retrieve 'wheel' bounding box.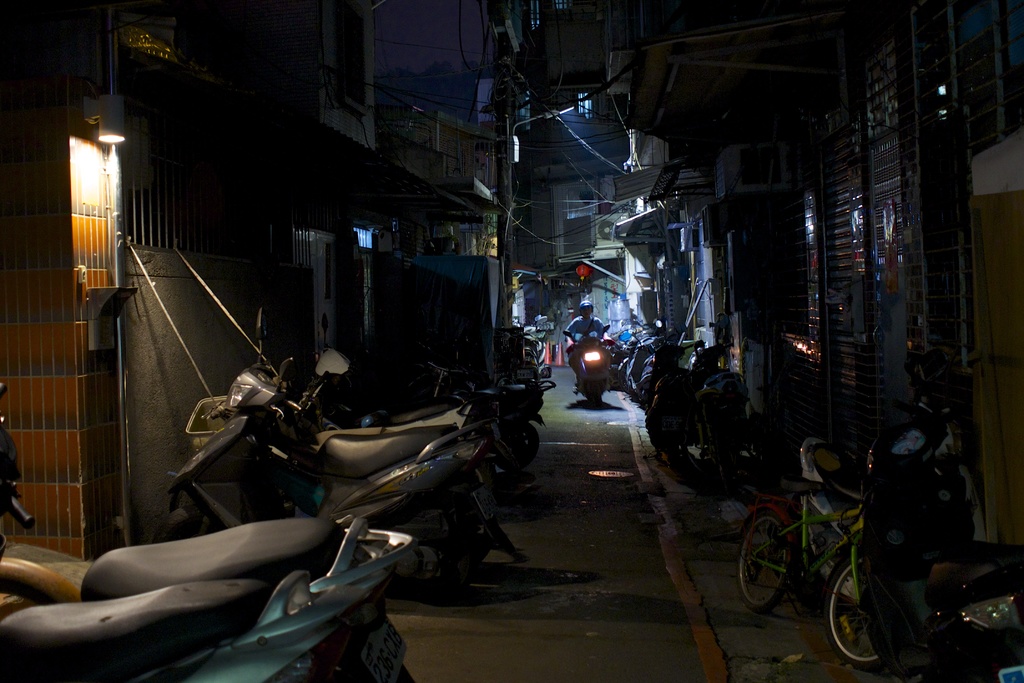
Bounding box: l=497, t=421, r=538, b=471.
